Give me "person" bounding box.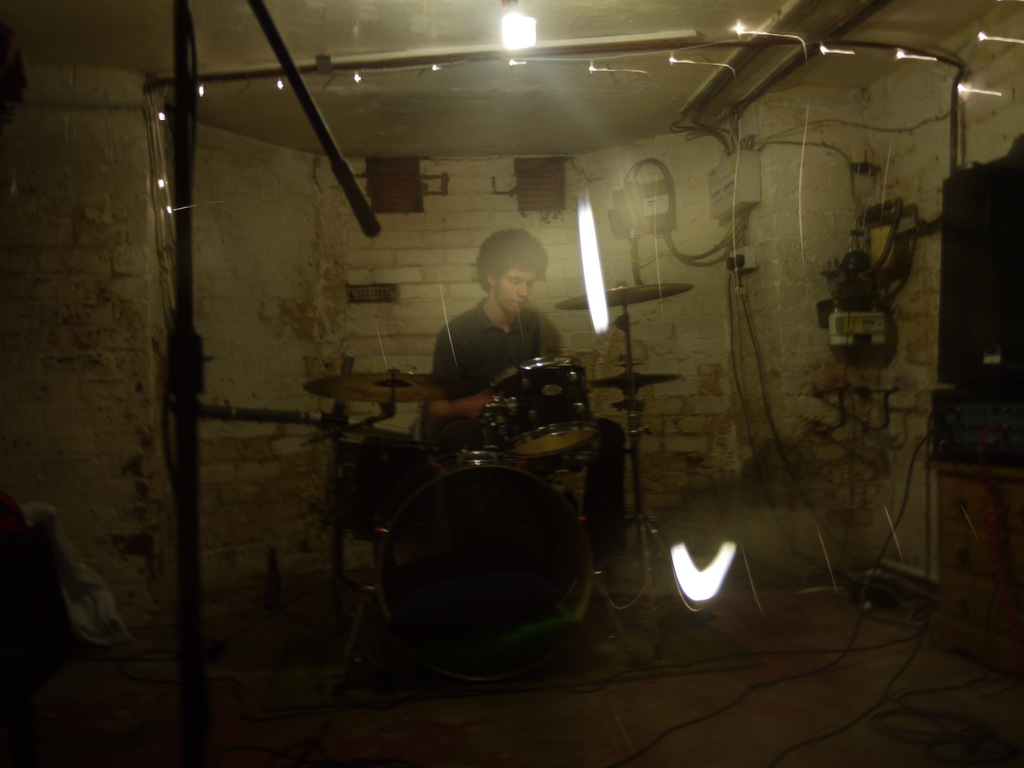
(431,224,627,561).
